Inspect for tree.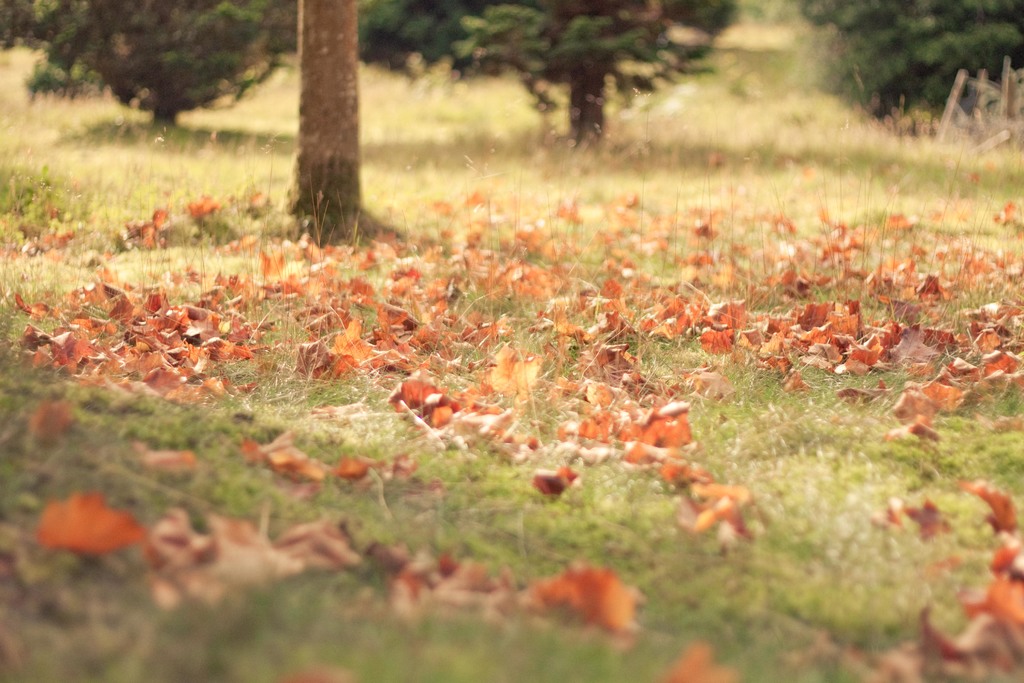
Inspection: <region>286, 0, 417, 247</region>.
